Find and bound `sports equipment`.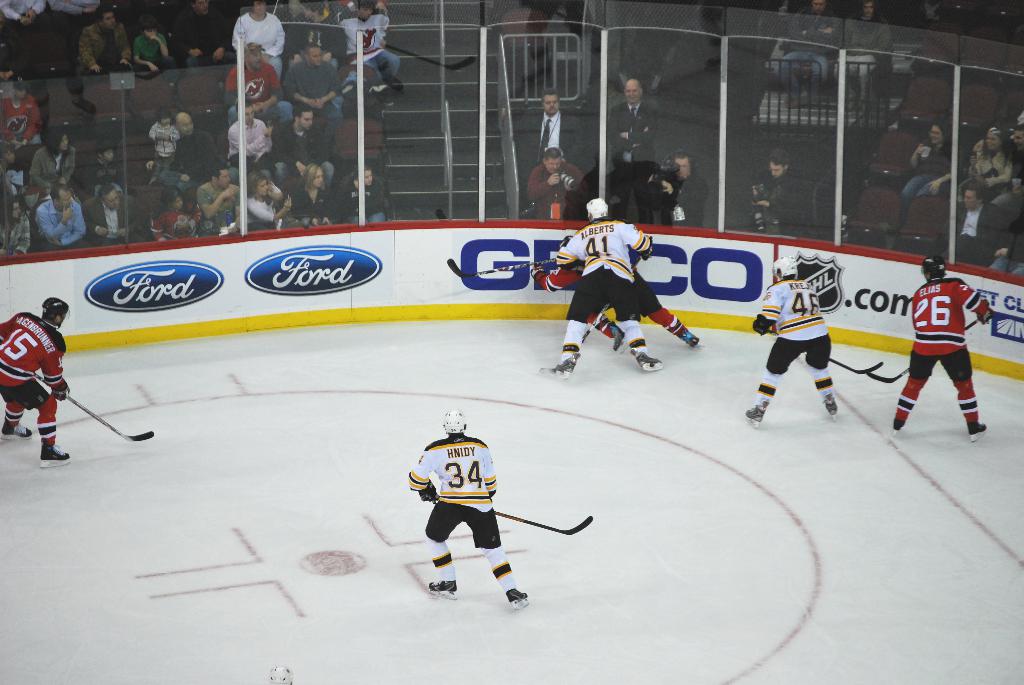
Bound: box(609, 330, 624, 356).
